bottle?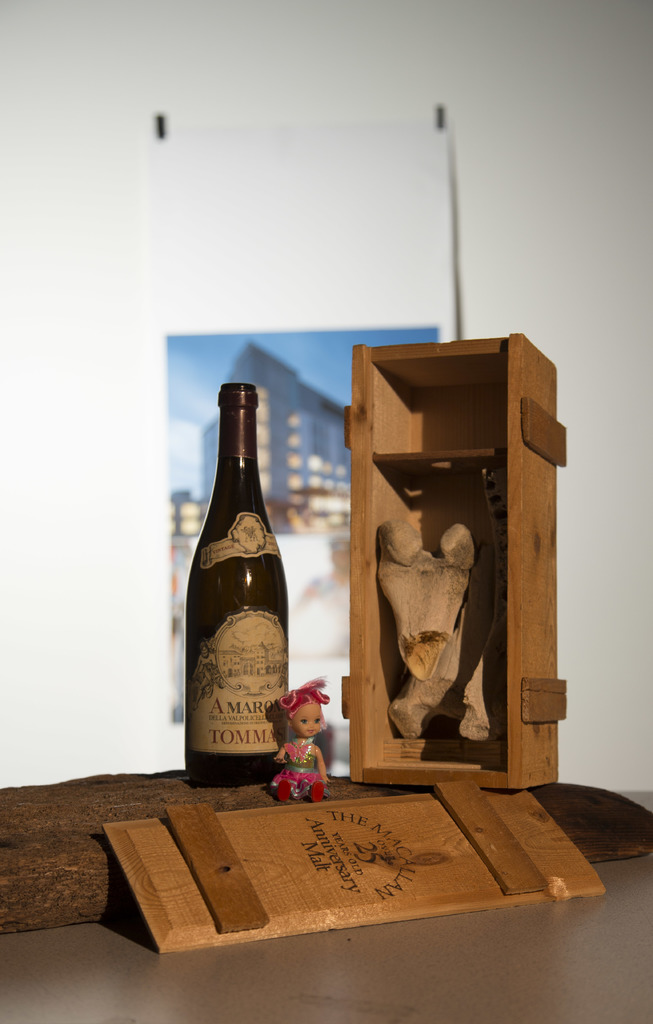
locate(182, 383, 287, 794)
